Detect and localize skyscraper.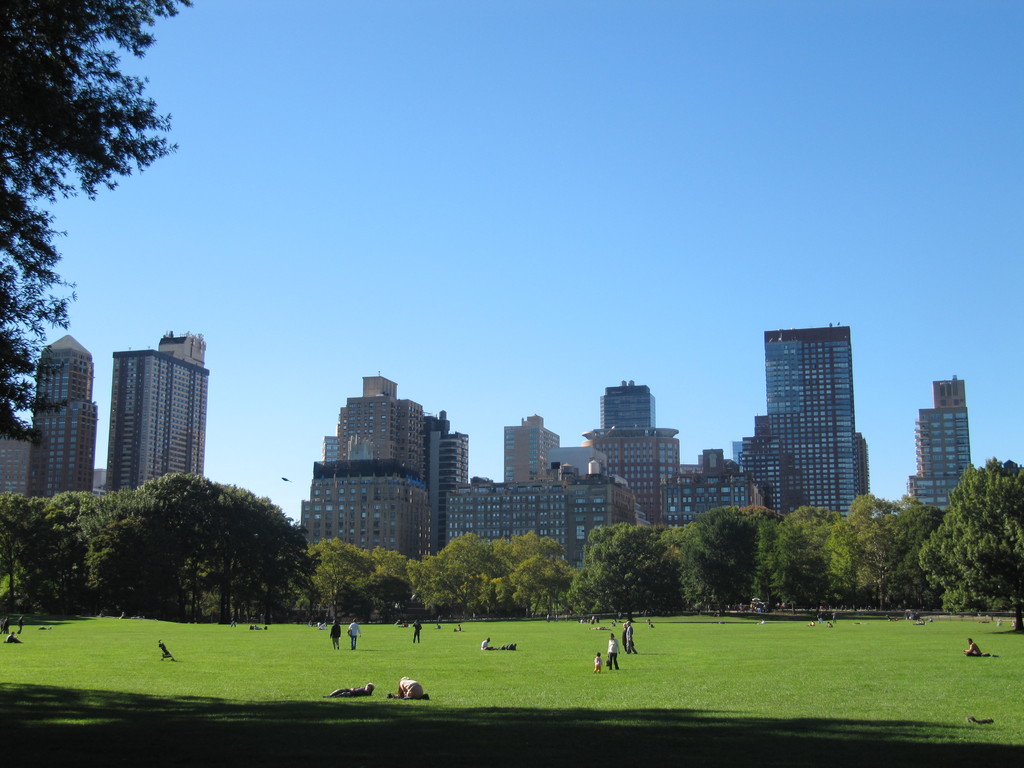
Localized at crop(442, 478, 611, 561).
